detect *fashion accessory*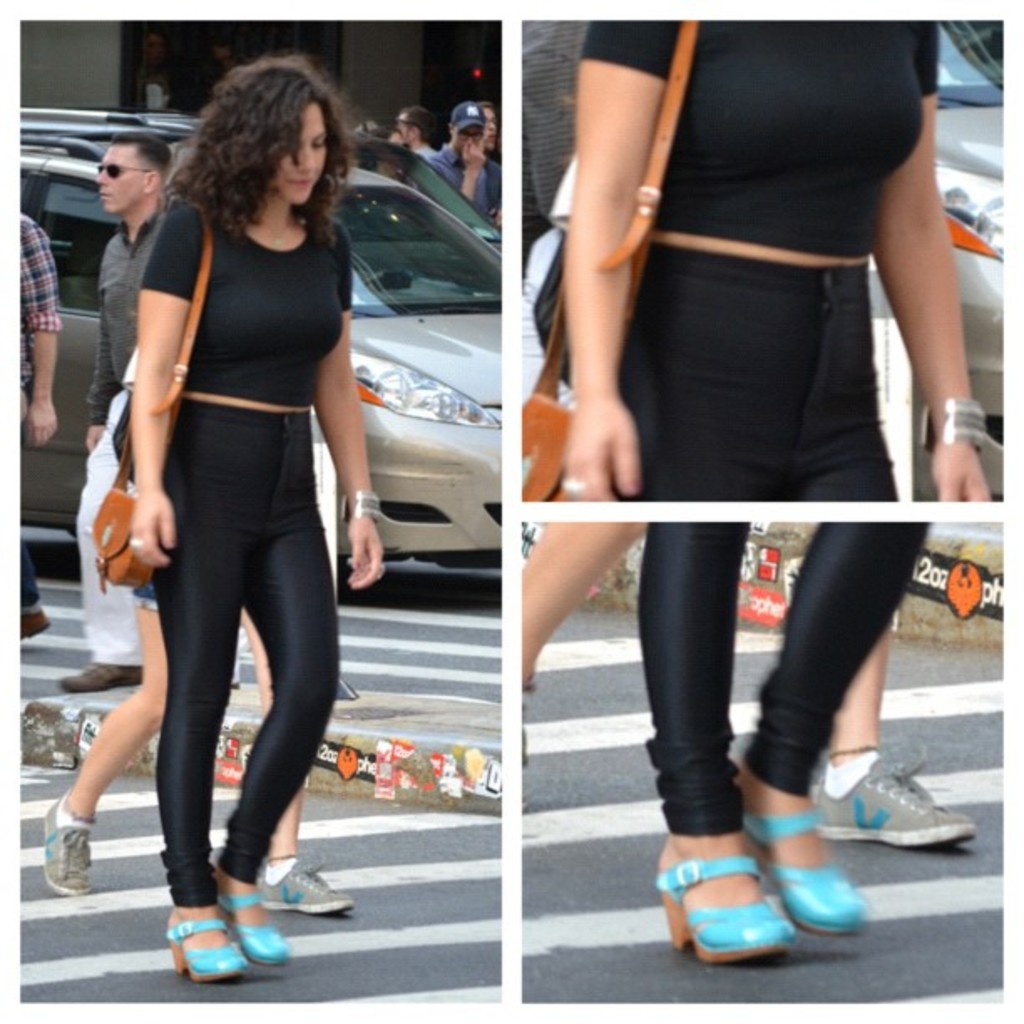
box=[338, 487, 385, 519]
